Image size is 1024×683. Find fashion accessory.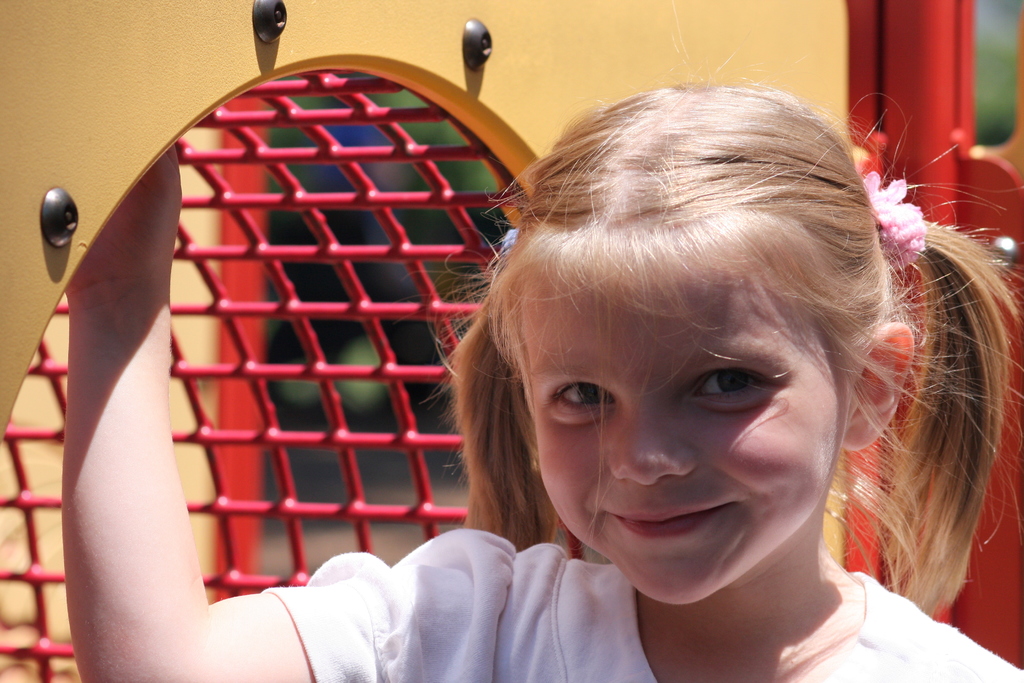
bbox=[866, 163, 928, 269].
